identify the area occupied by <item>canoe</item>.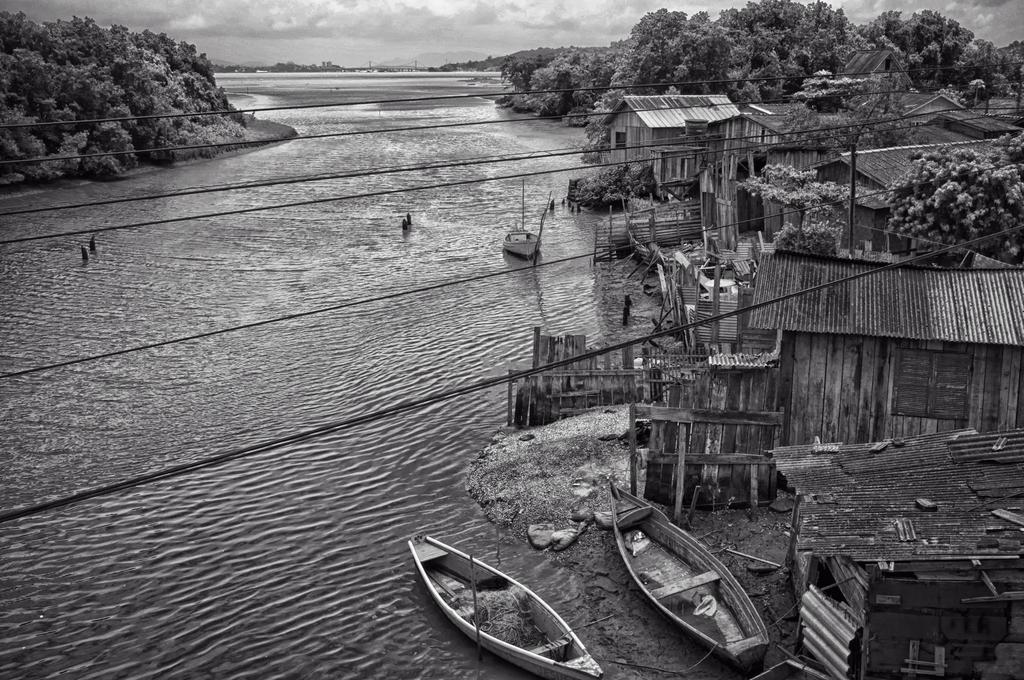
Area: bbox=[432, 543, 608, 671].
